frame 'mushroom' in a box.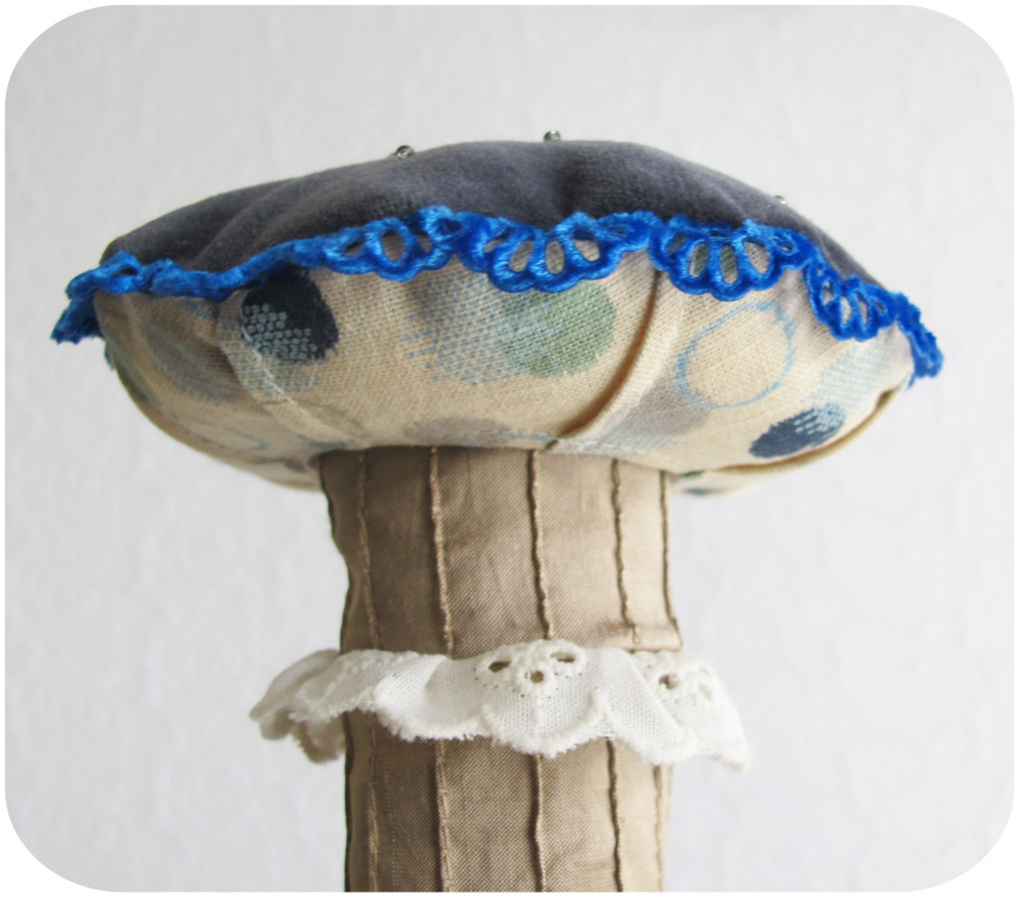
<box>57,138,938,901</box>.
